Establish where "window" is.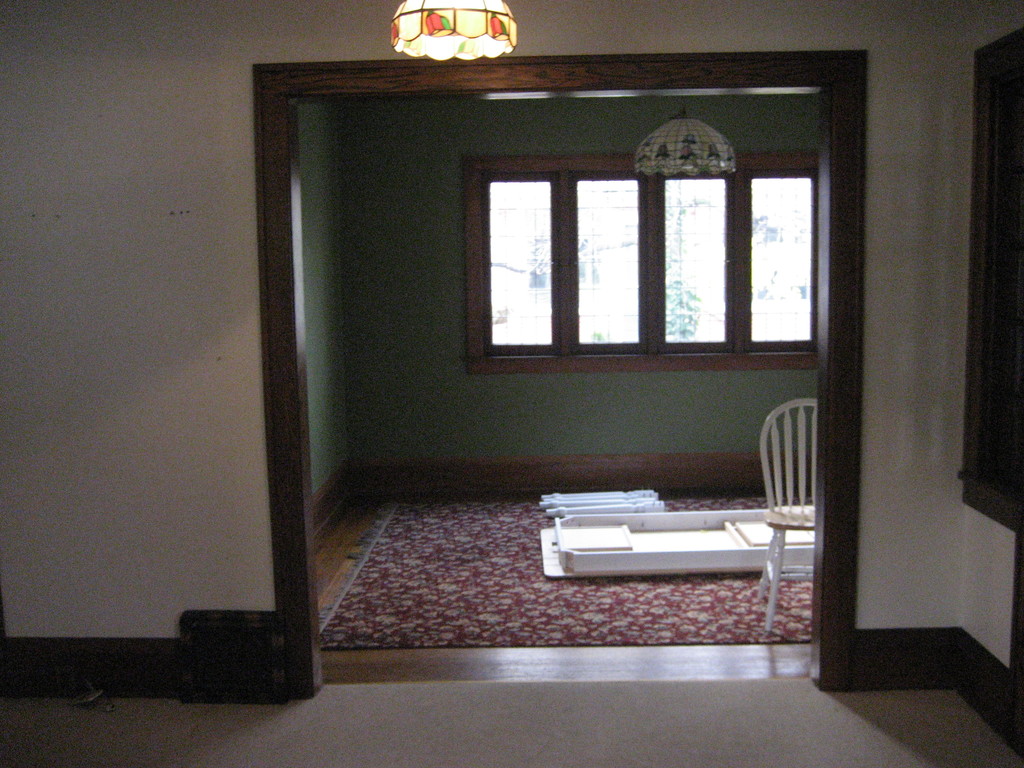
Established at {"left": 466, "top": 151, "right": 818, "bottom": 373}.
